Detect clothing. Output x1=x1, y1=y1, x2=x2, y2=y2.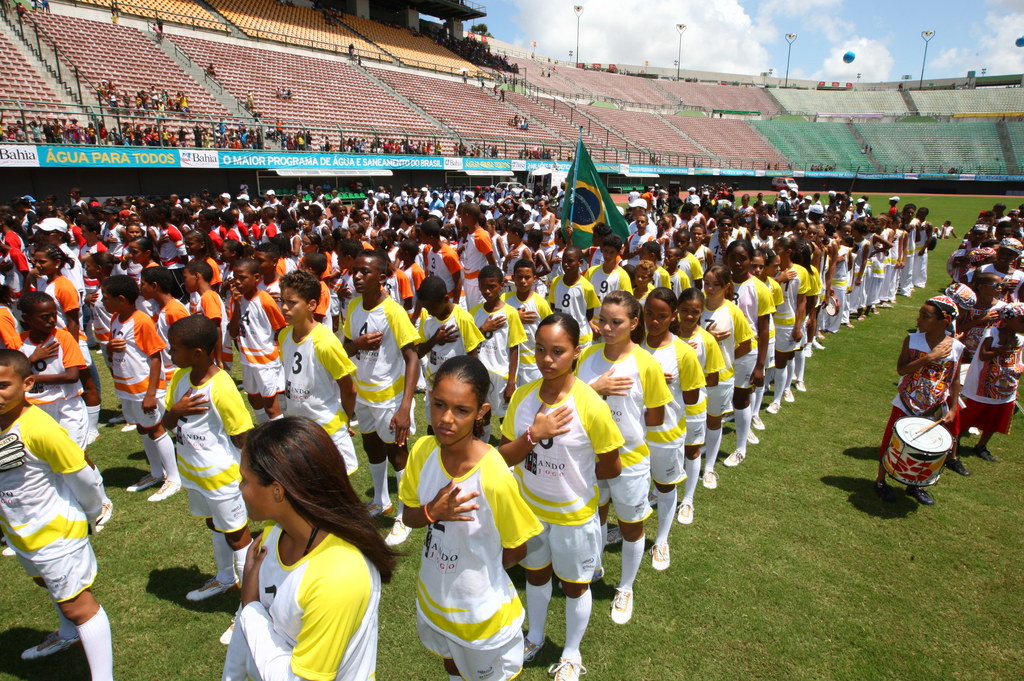
x1=668, y1=259, x2=694, y2=296.
